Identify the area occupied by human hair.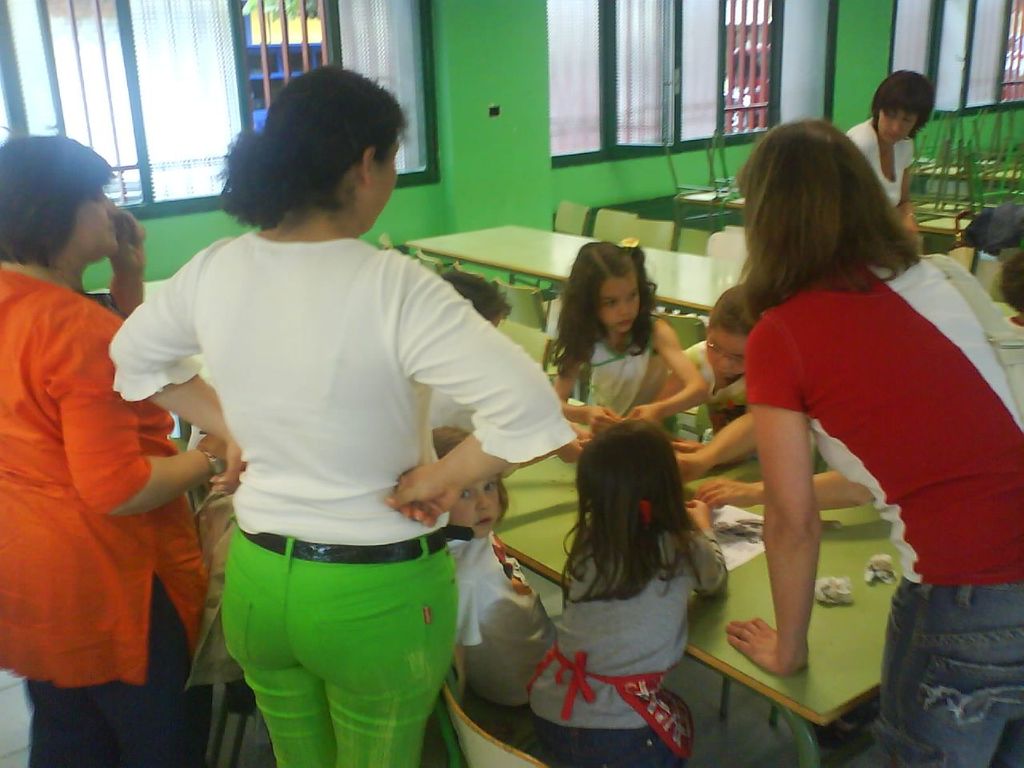
Area: box=[218, 60, 414, 230].
